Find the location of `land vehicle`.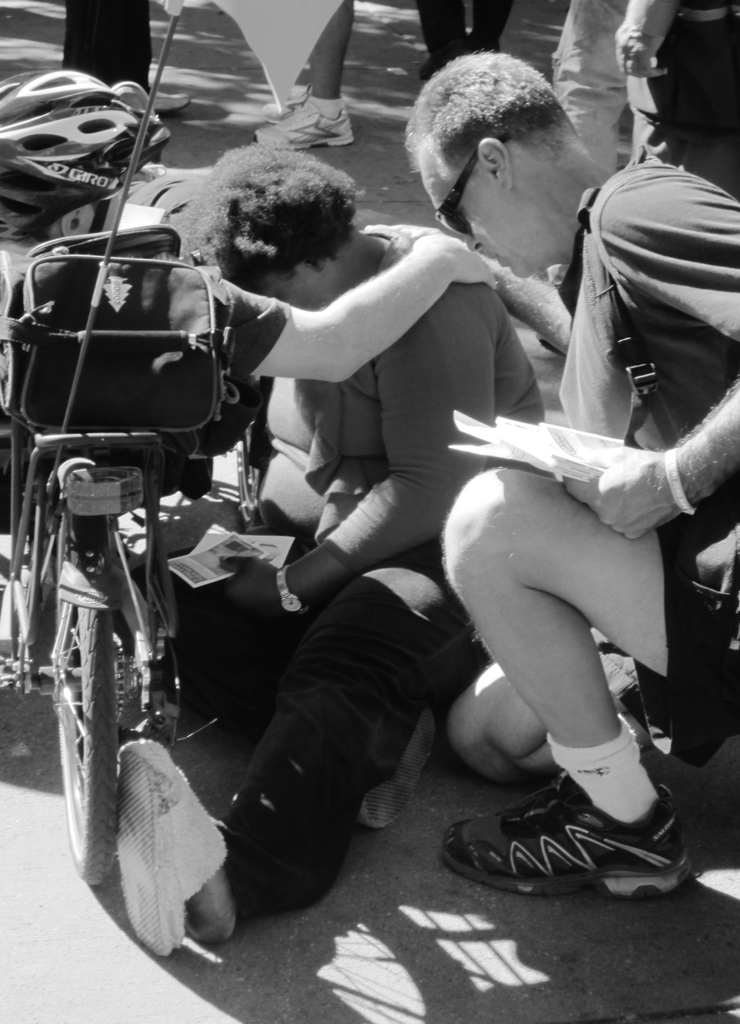
Location: Rect(0, 0, 229, 886).
